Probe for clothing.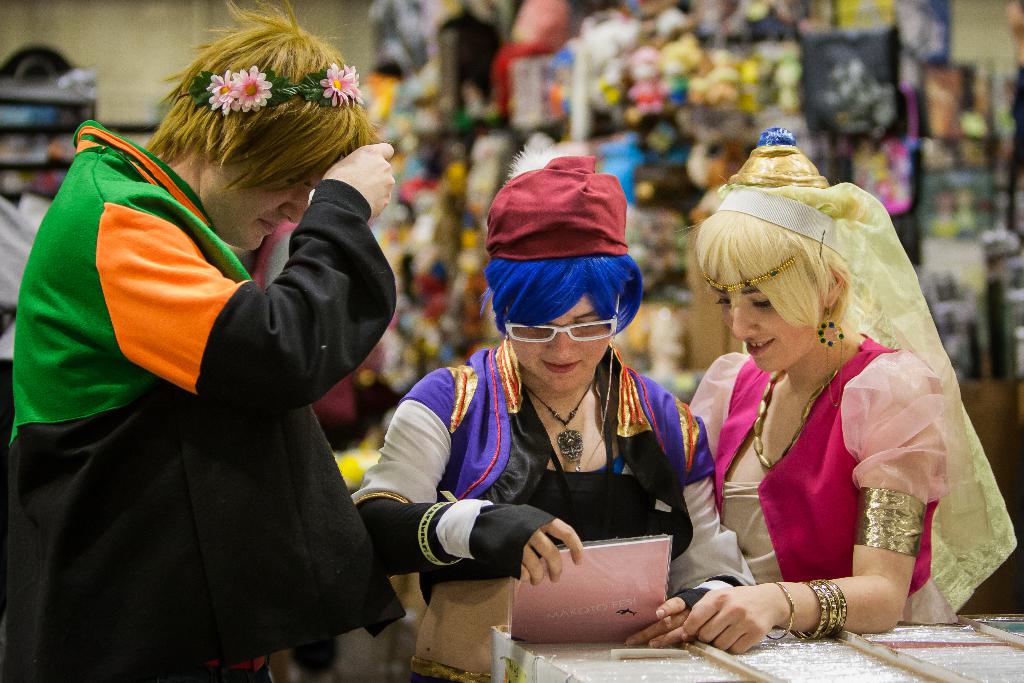
Probe result: BBox(361, 341, 755, 612).
